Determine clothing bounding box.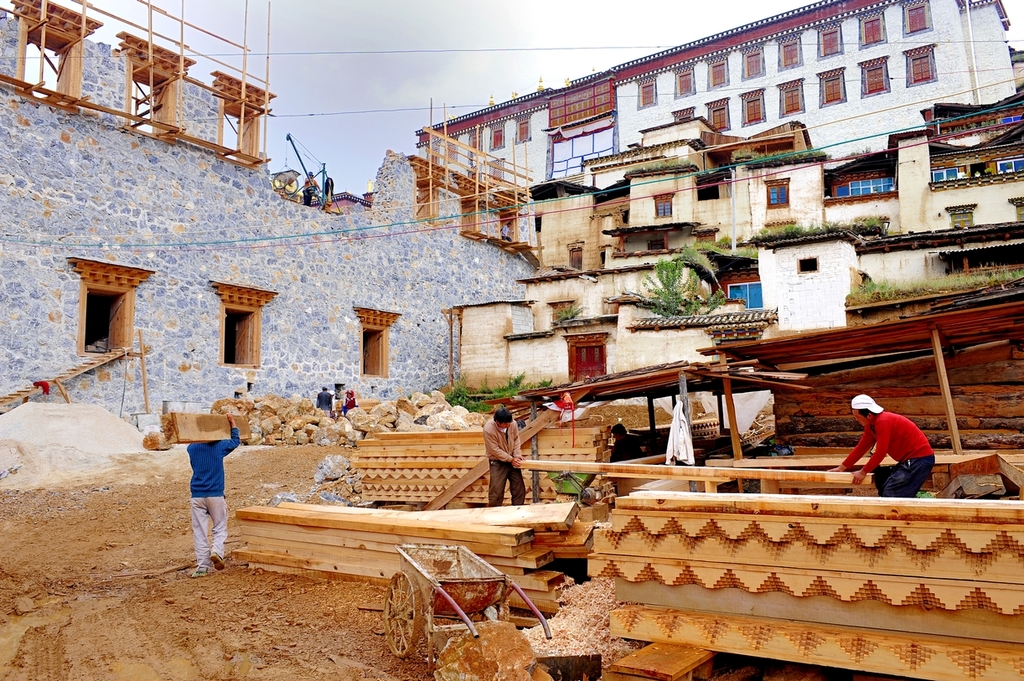
Determined: pyautogui.locateOnScreen(303, 173, 317, 207).
